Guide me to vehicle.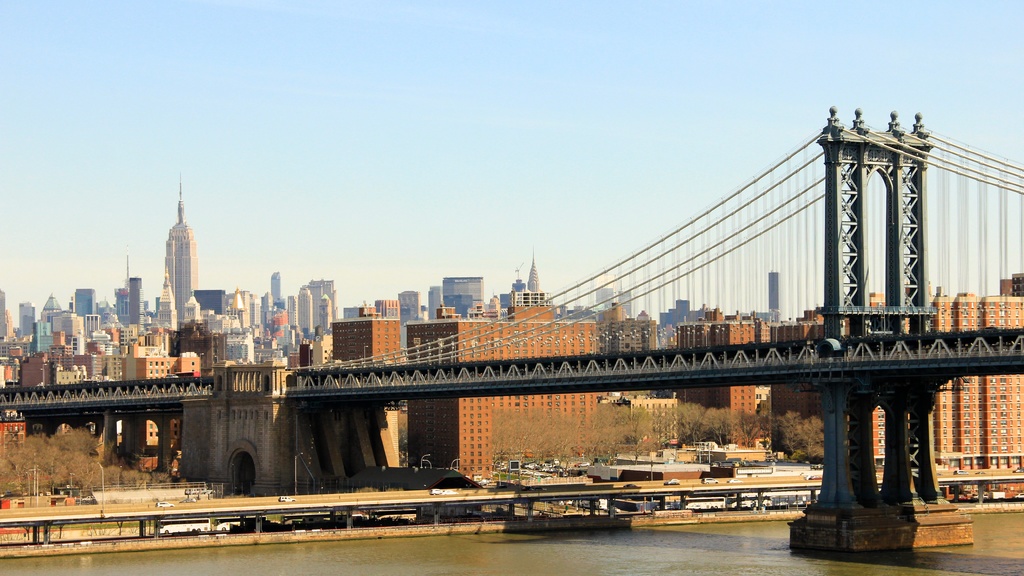
Guidance: (left=989, top=492, right=1005, bottom=503).
